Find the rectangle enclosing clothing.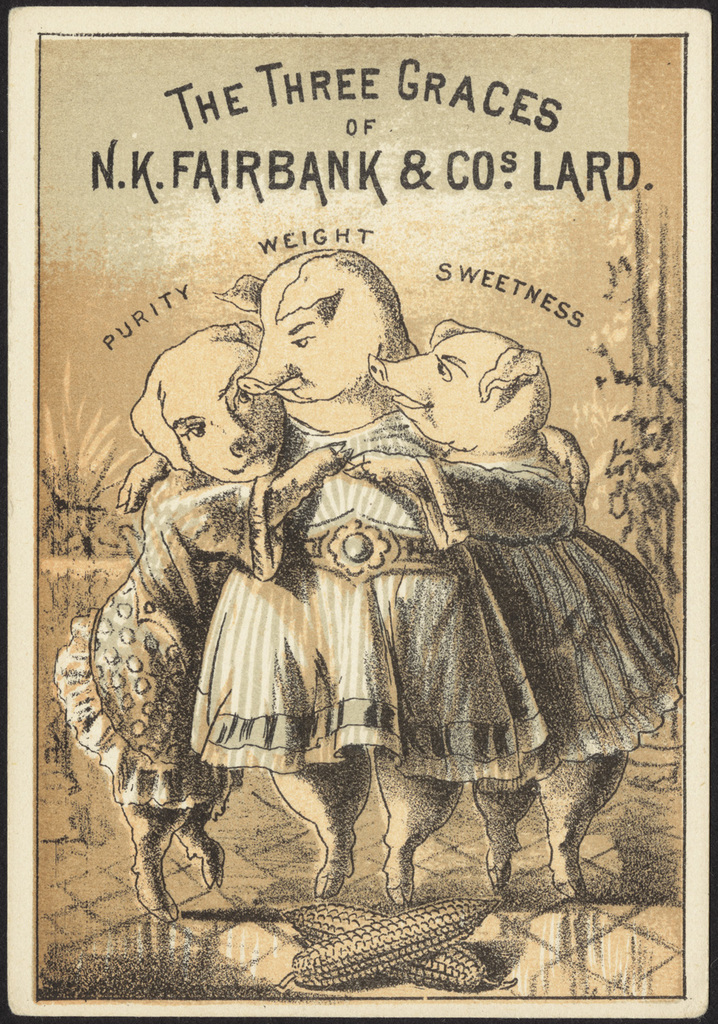
{"left": 47, "top": 474, "right": 265, "bottom": 813}.
